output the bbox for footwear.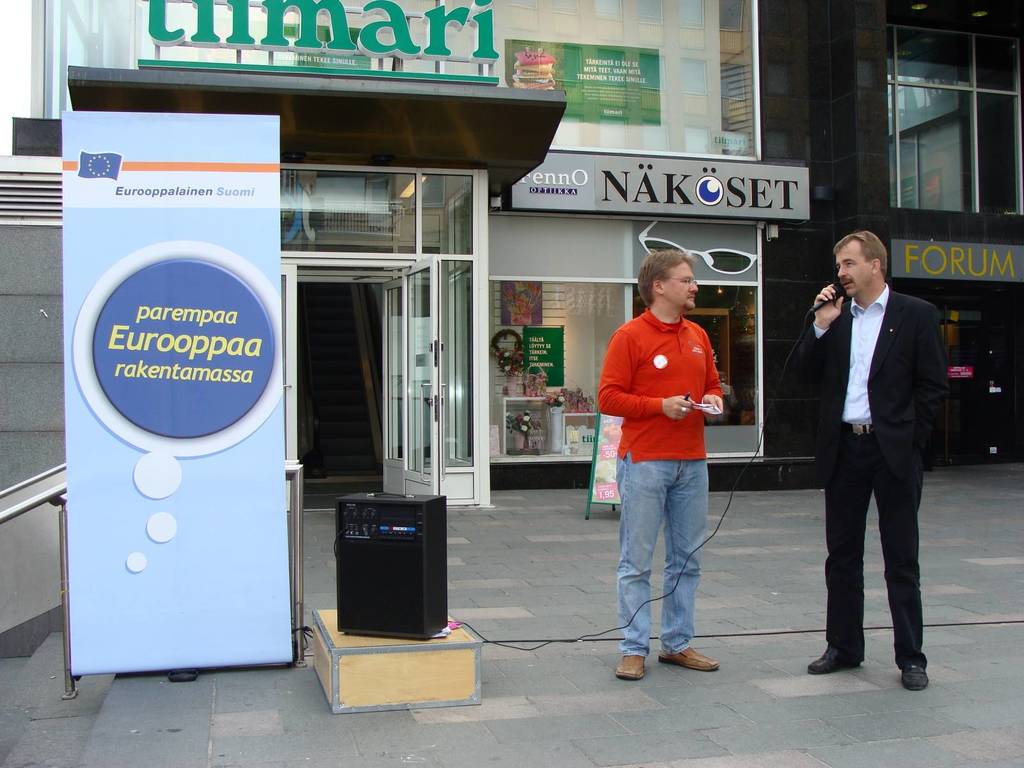
box=[899, 660, 929, 695].
